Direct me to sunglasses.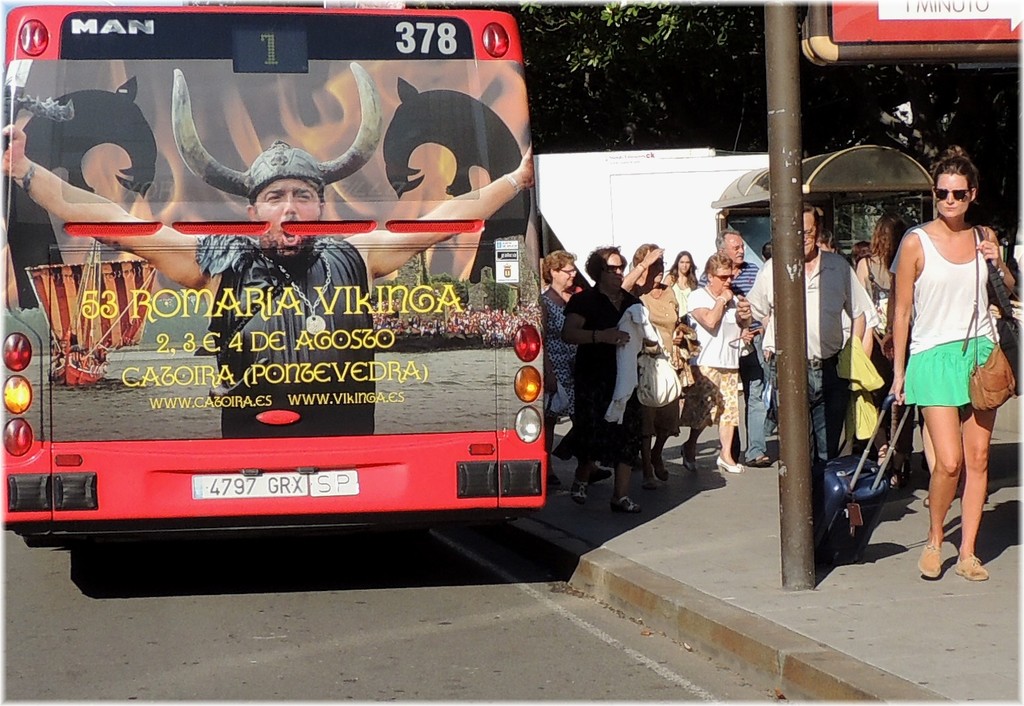
Direction: l=608, t=264, r=624, b=272.
